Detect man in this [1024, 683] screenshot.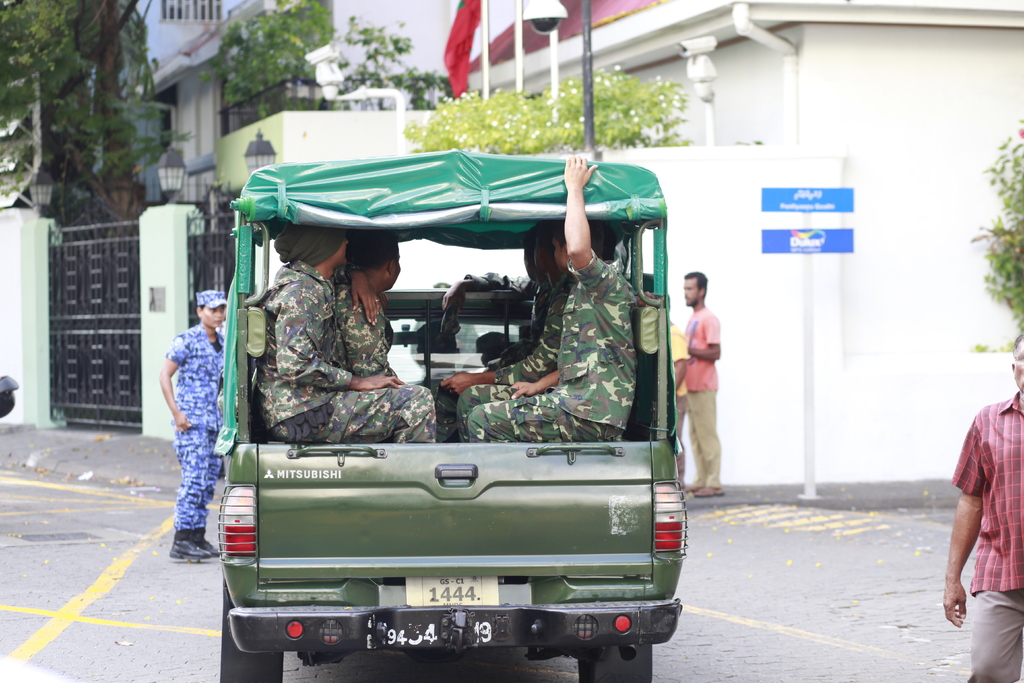
Detection: 439:215:561:377.
